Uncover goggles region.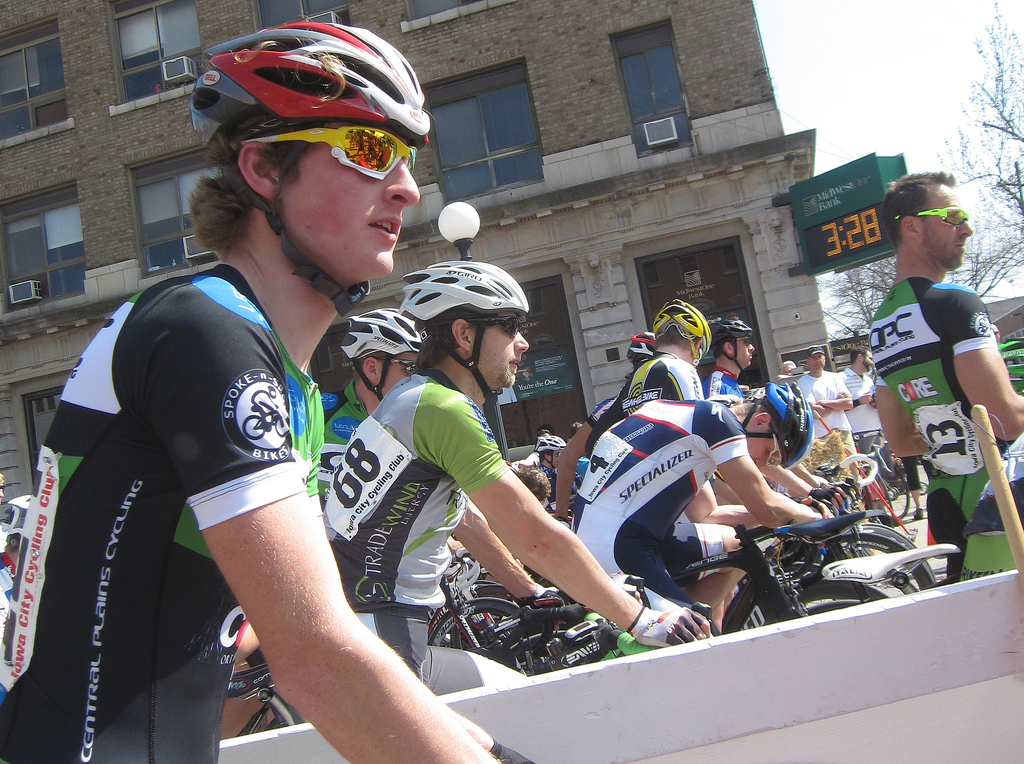
Uncovered: bbox=(899, 203, 973, 234).
